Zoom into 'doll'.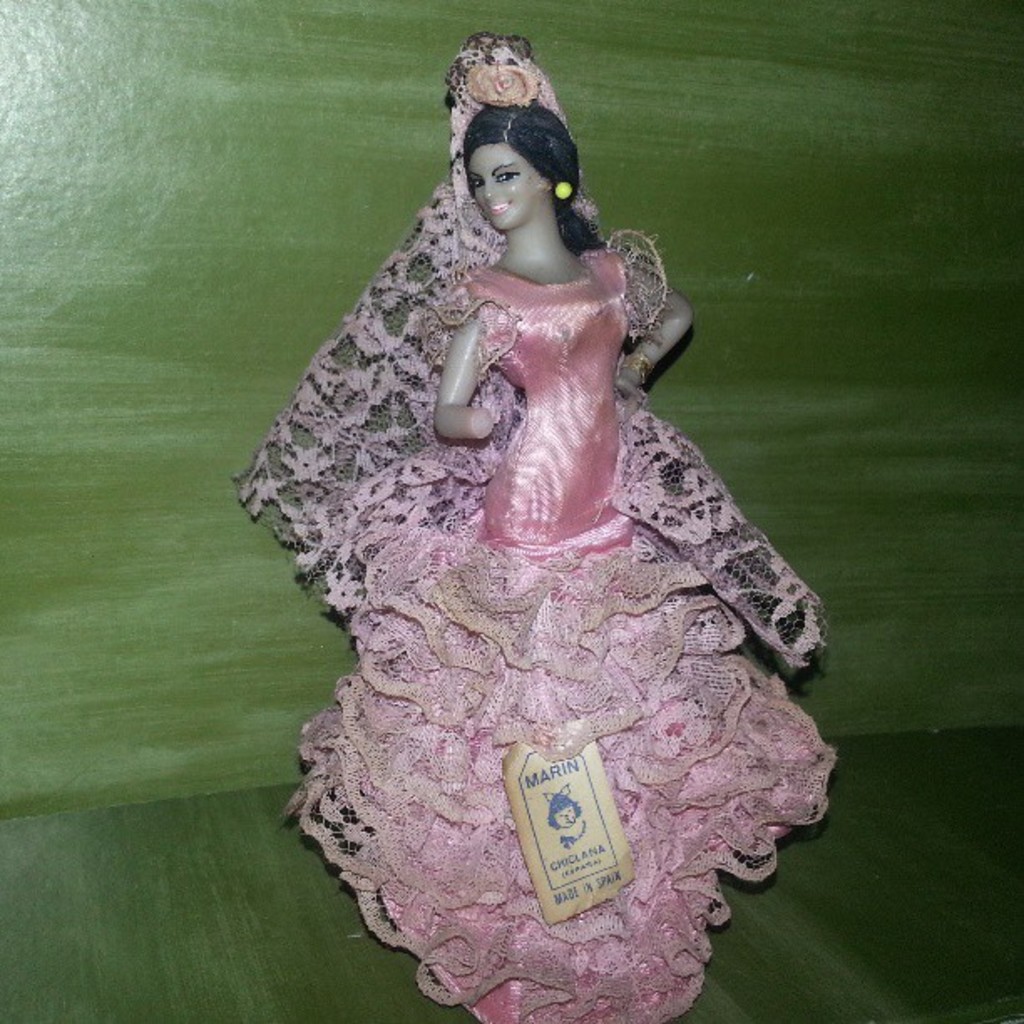
Zoom target: rect(239, 18, 827, 1022).
